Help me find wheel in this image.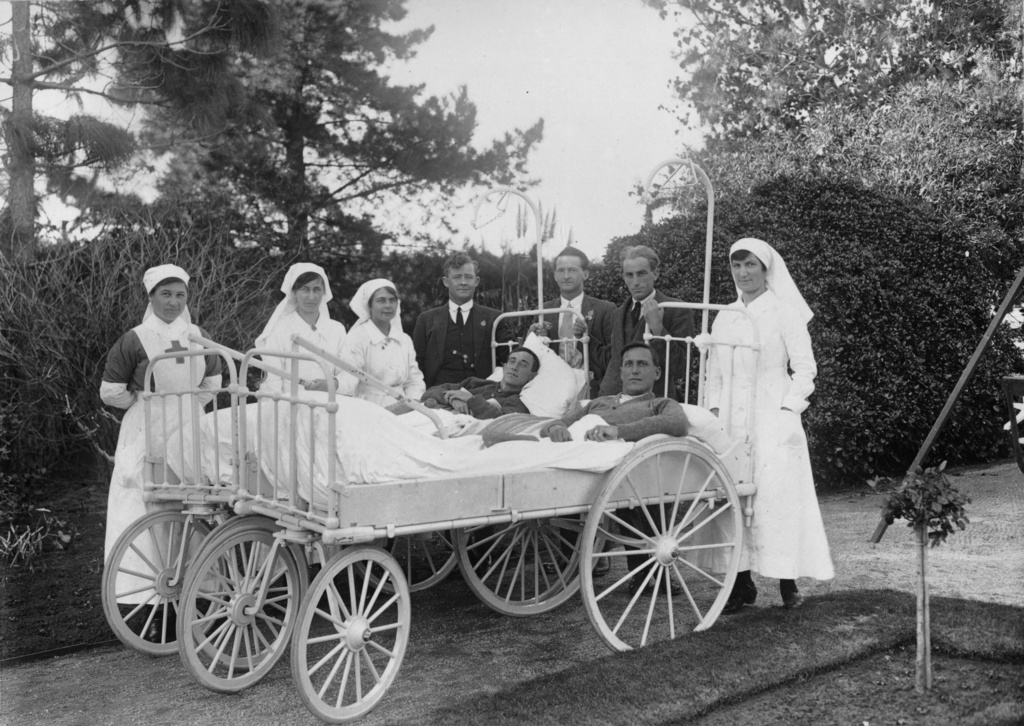
Found it: {"x1": 452, "y1": 520, "x2": 607, "y2": 618}.
